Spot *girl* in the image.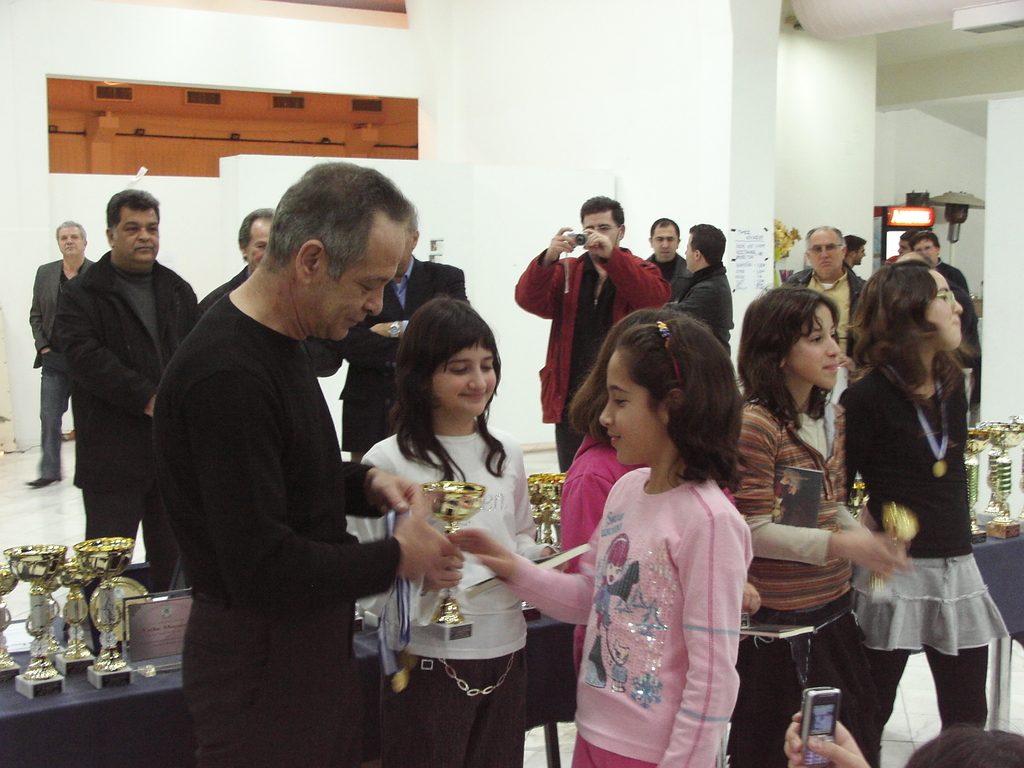
*girl* found at x1=719 y1=282 x2=906 y2=767.
